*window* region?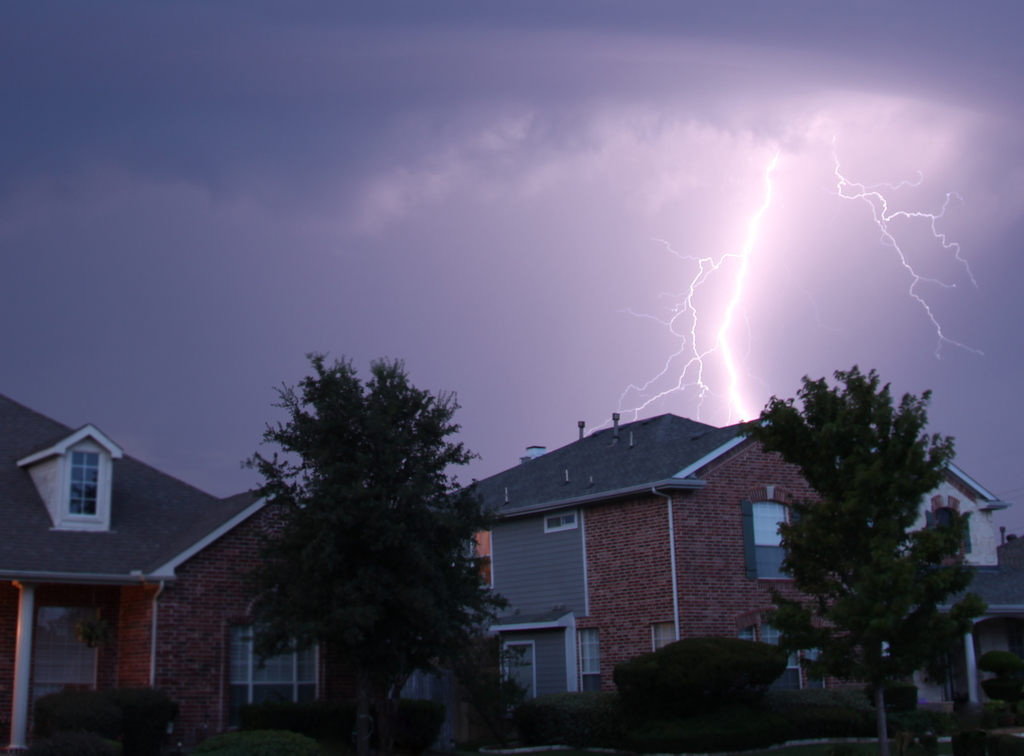
227 591 322 727
